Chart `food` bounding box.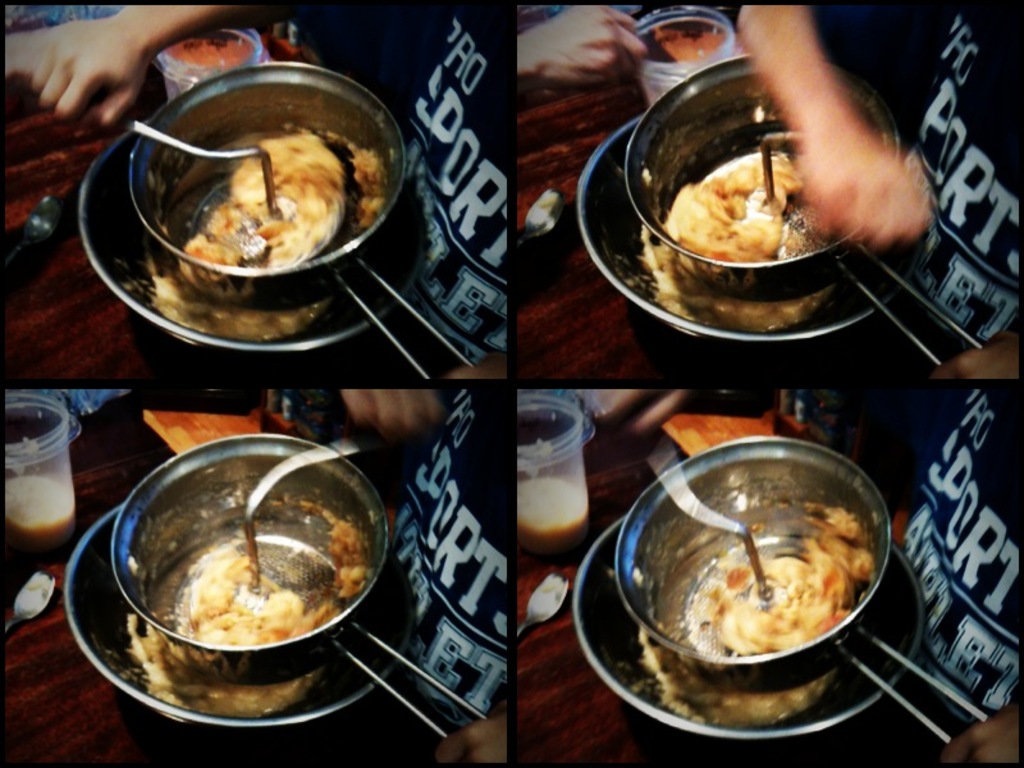
Charted: [641, 490, 874, 660].
